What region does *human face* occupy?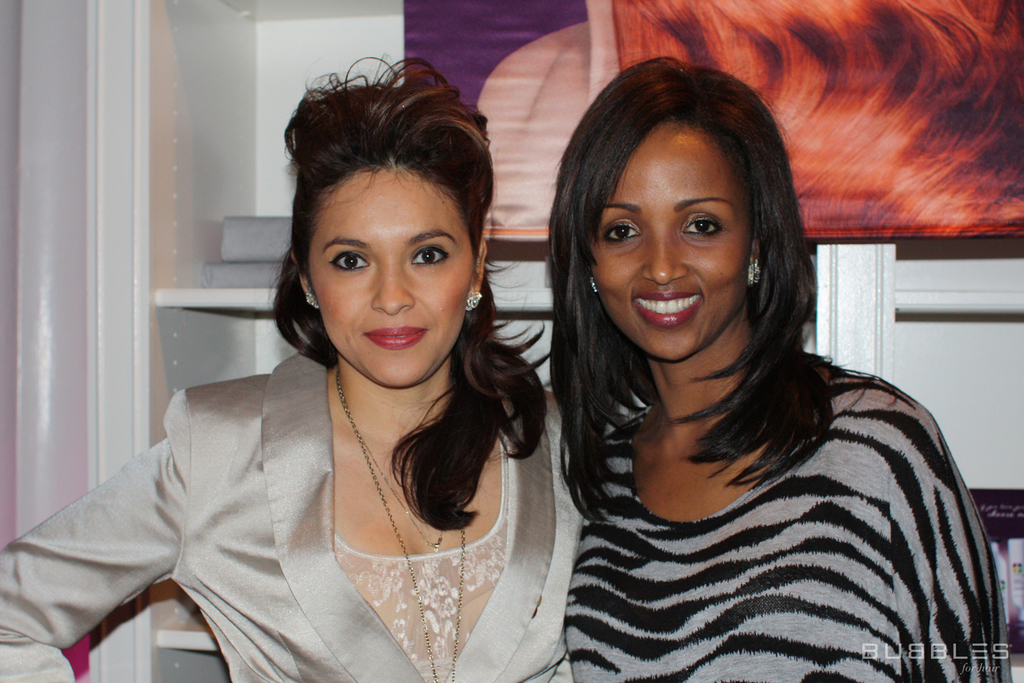
BBox(591, 126, 752, 361).
